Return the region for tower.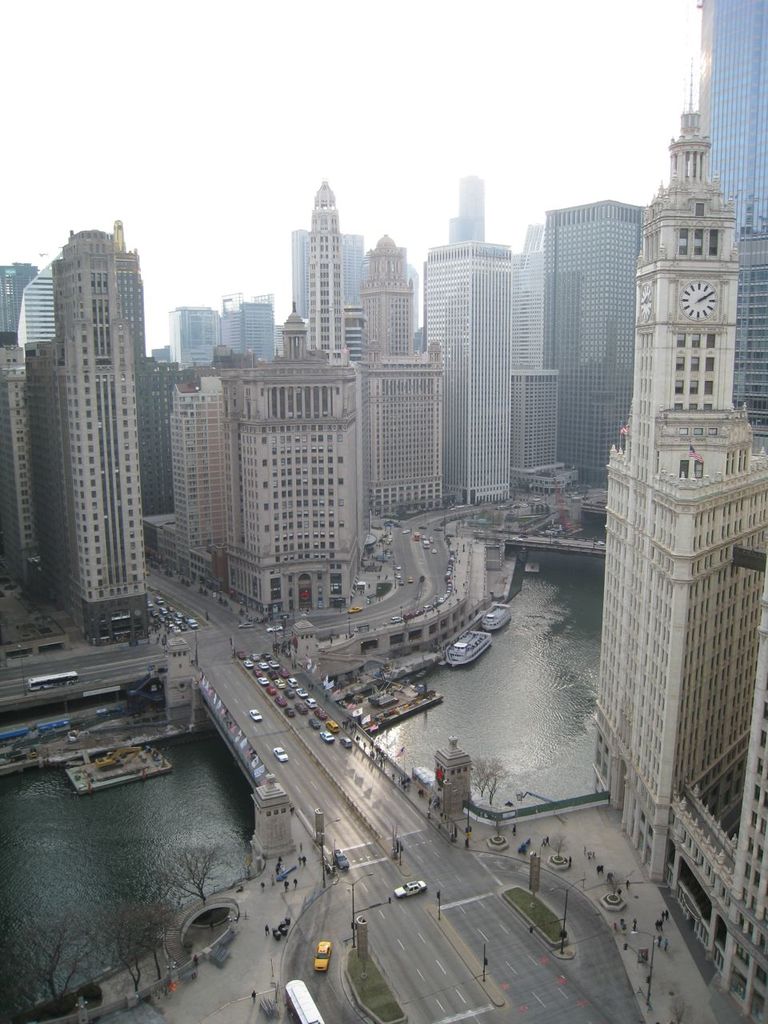
433 204 512 500.
